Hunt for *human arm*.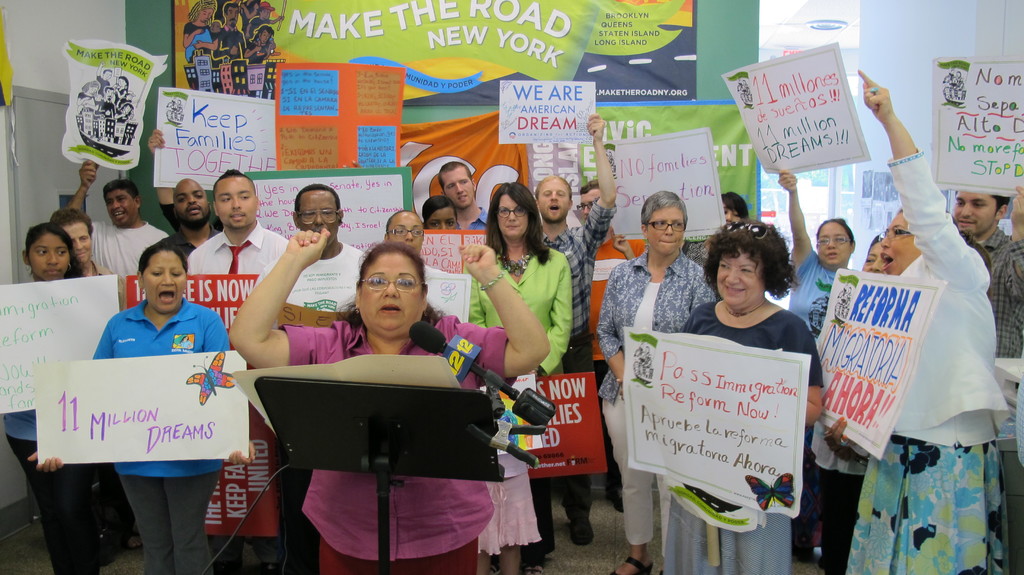
Hunted down at 1004, 185, 1023, 314.
